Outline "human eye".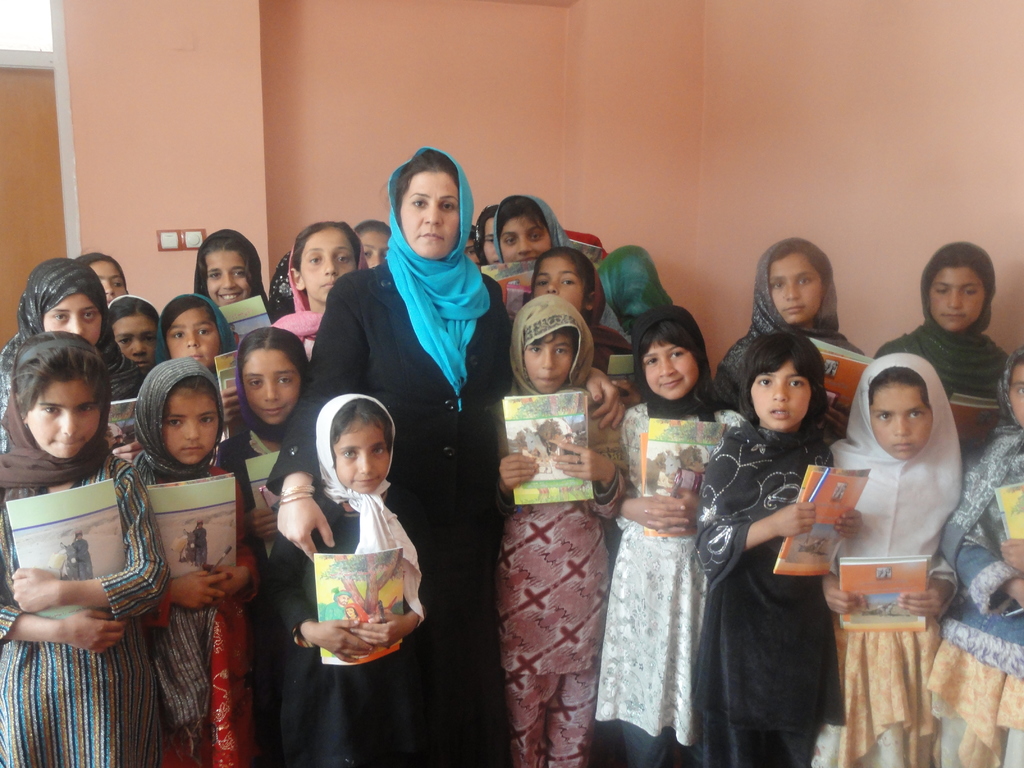
Outline: BBox(929, 285, 948, 296).
